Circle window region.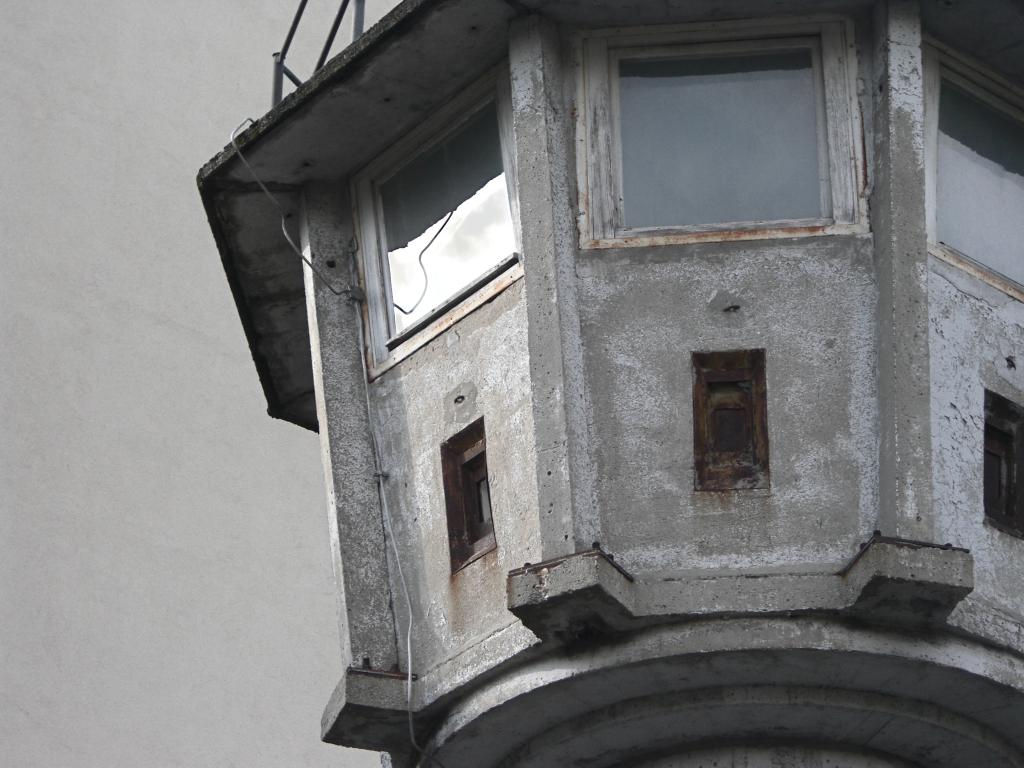
Region: 345,58,525,358.
